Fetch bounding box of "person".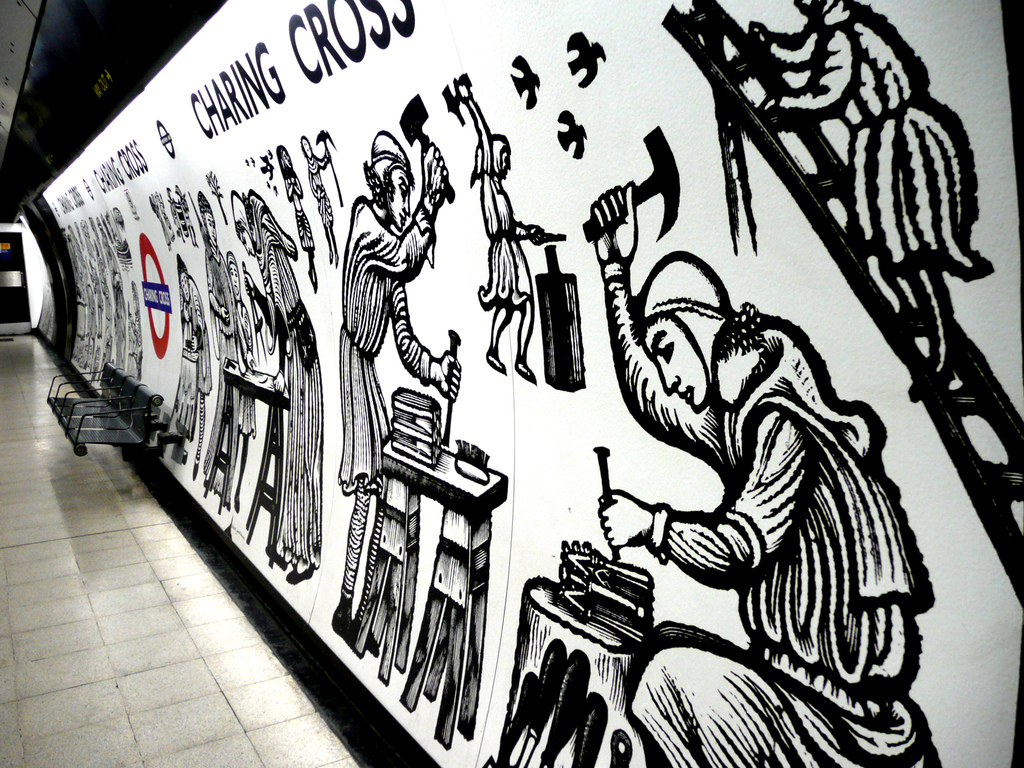
Bbox: 228,250,260,512.
